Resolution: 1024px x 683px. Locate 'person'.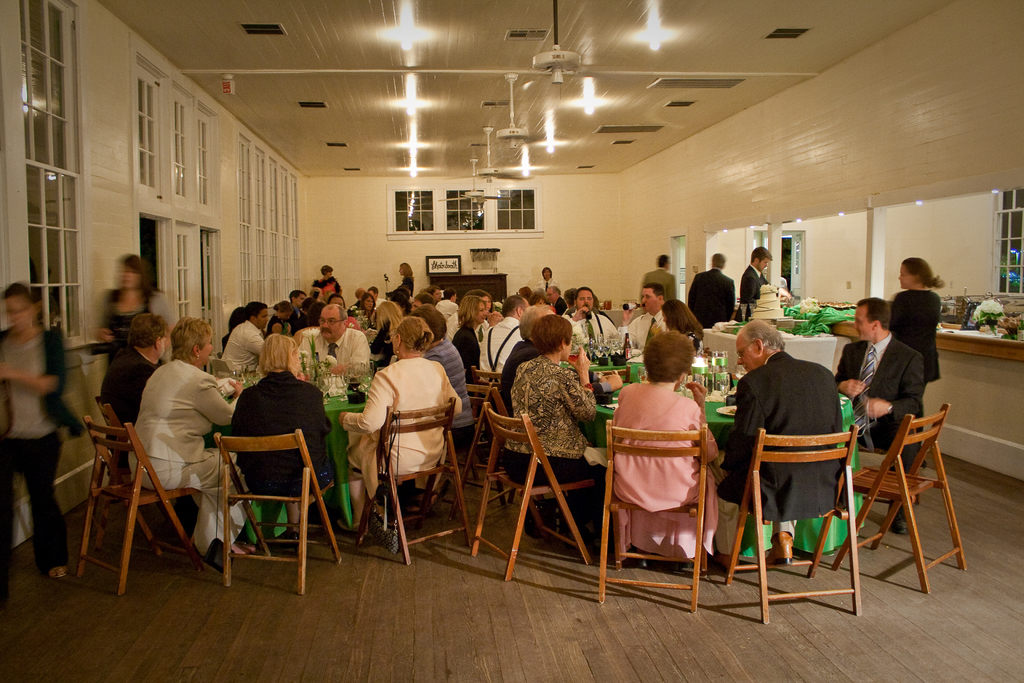
[506, 309, 596, 526].
